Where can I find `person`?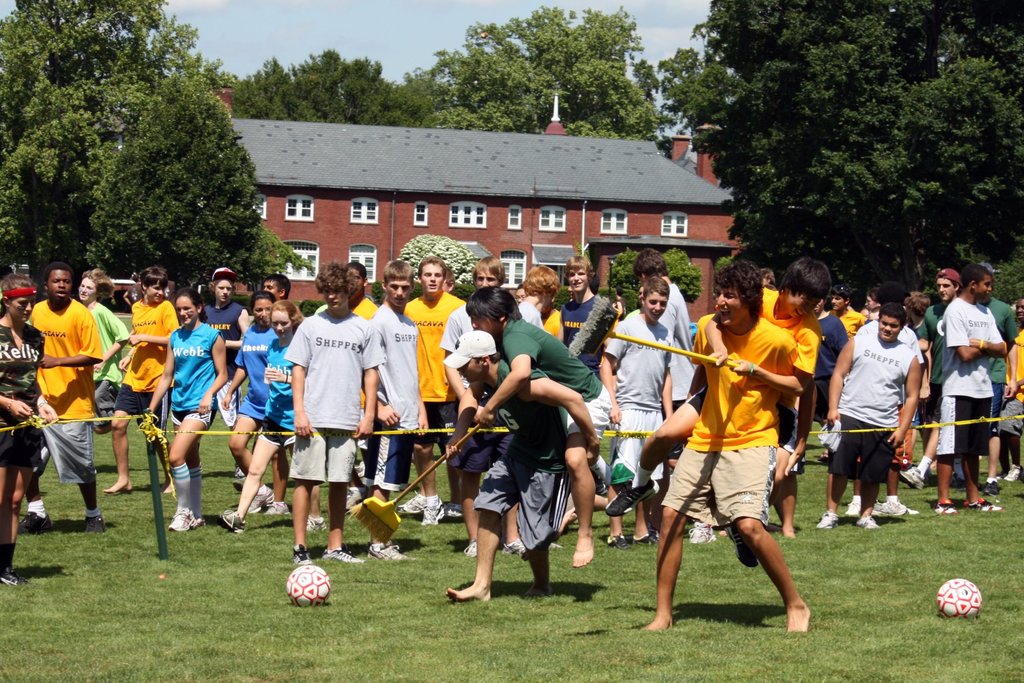
You can find it at 221:299:327:525.
